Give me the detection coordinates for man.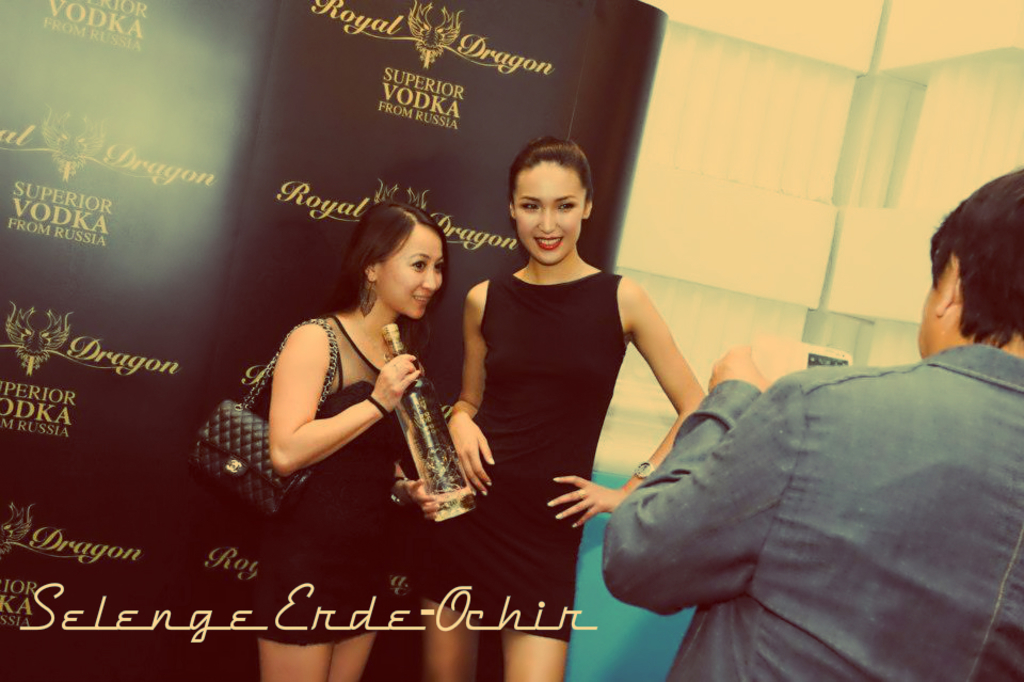
604, 163, 1023, 681.
